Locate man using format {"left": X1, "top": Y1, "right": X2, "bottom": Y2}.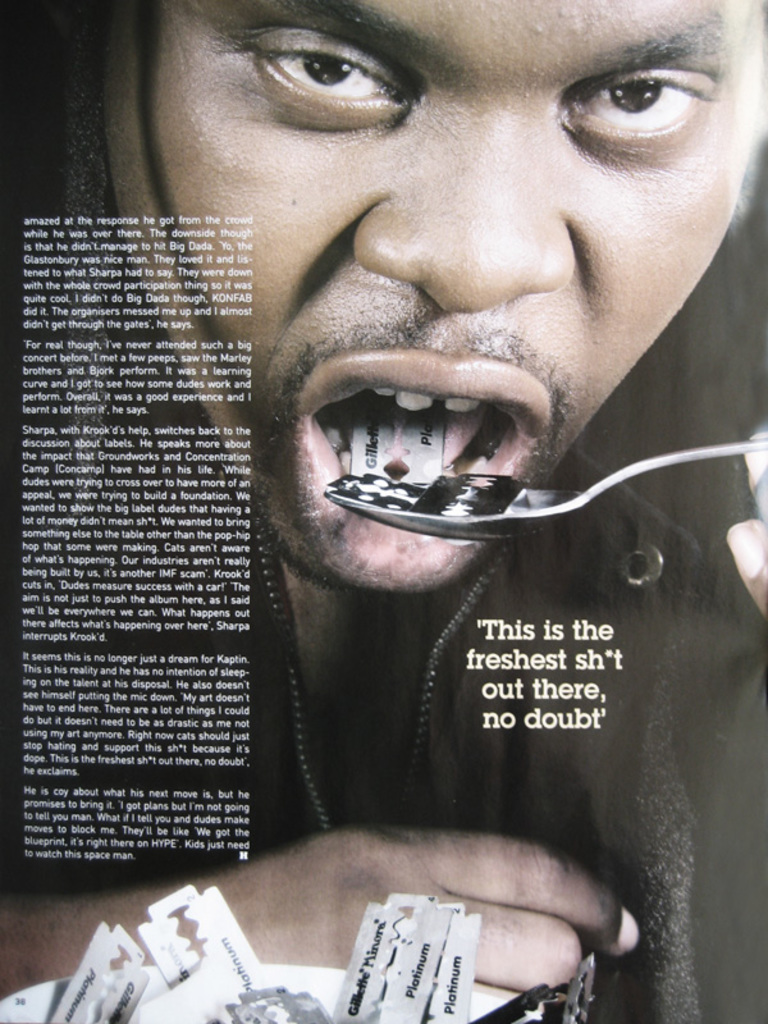
{"left": 50, "top": 0, "right": 767, "bottom": 960}.
